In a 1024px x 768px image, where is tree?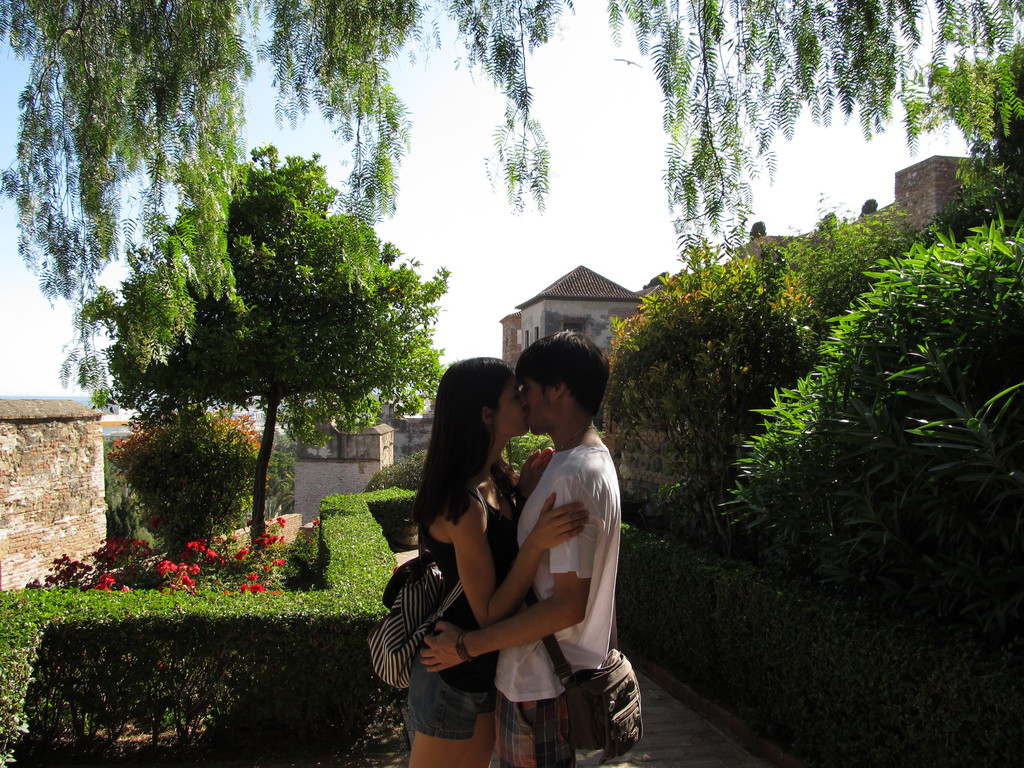
[left=753, top=179, right=921, bottom=305].
